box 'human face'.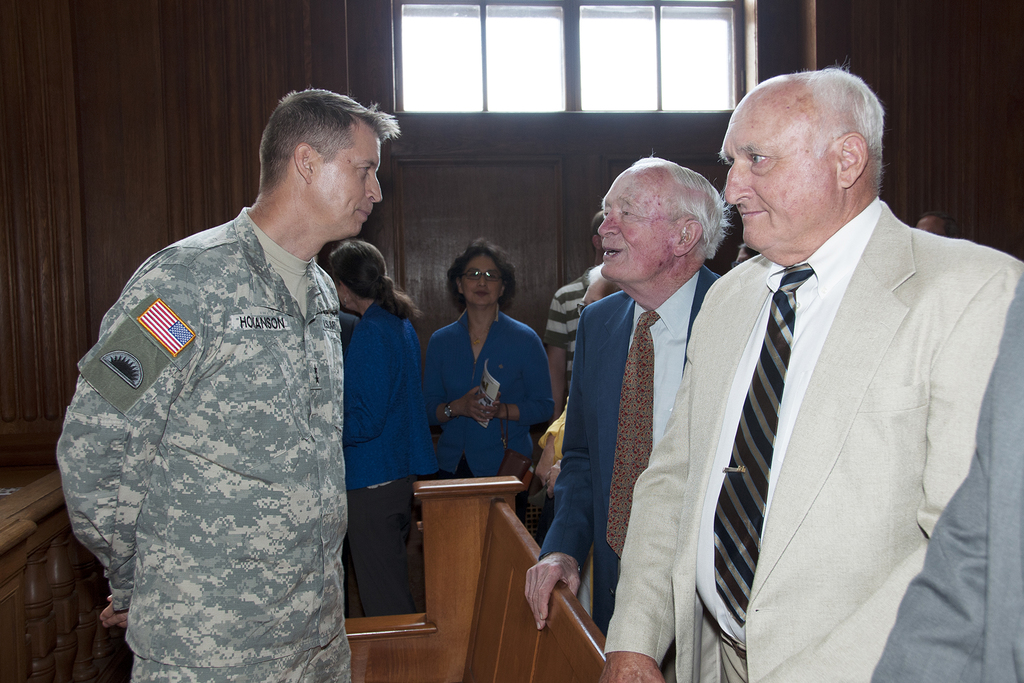
460,258,498,304.
